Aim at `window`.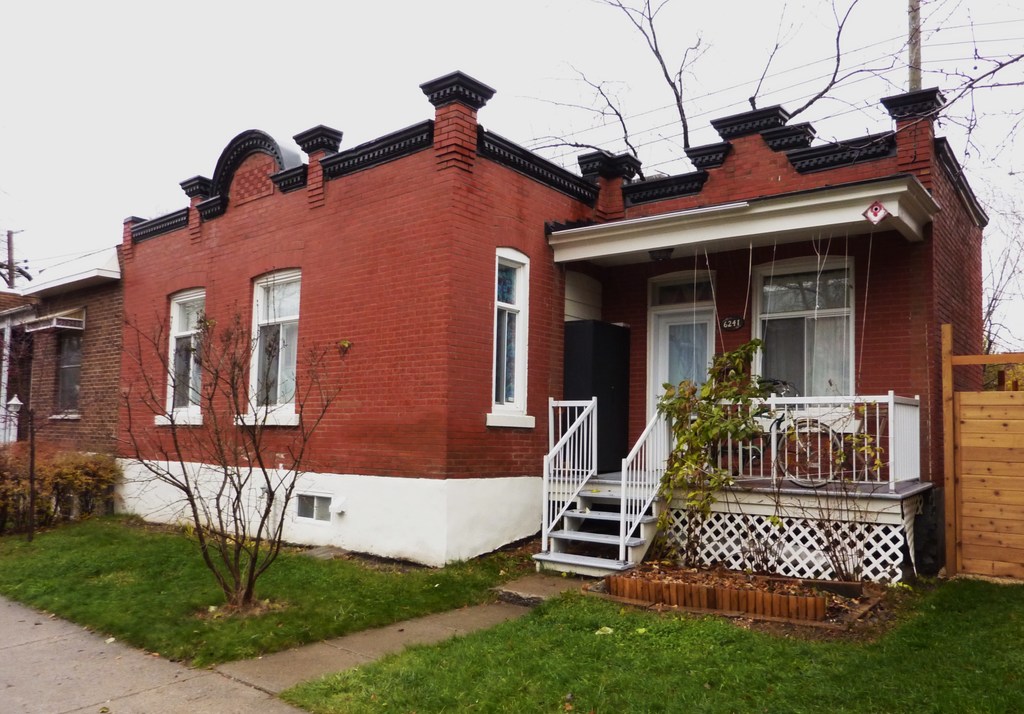
Aimed at (235, 267, 304, 425).
